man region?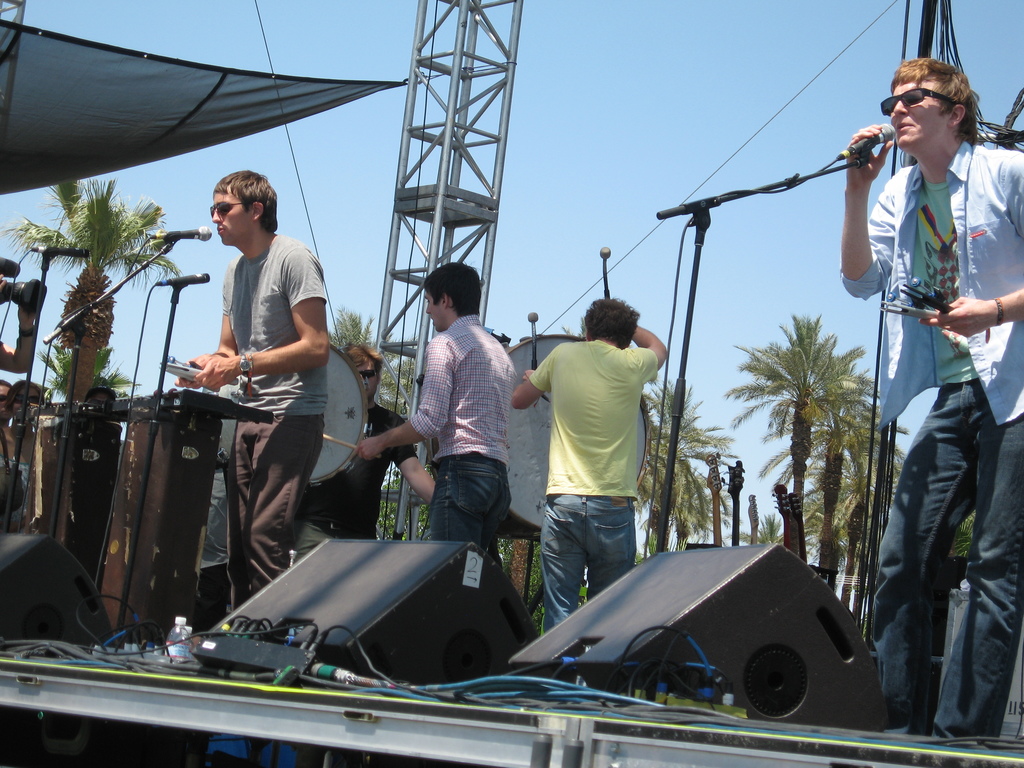
select_region(288, 345, 436, 564)
